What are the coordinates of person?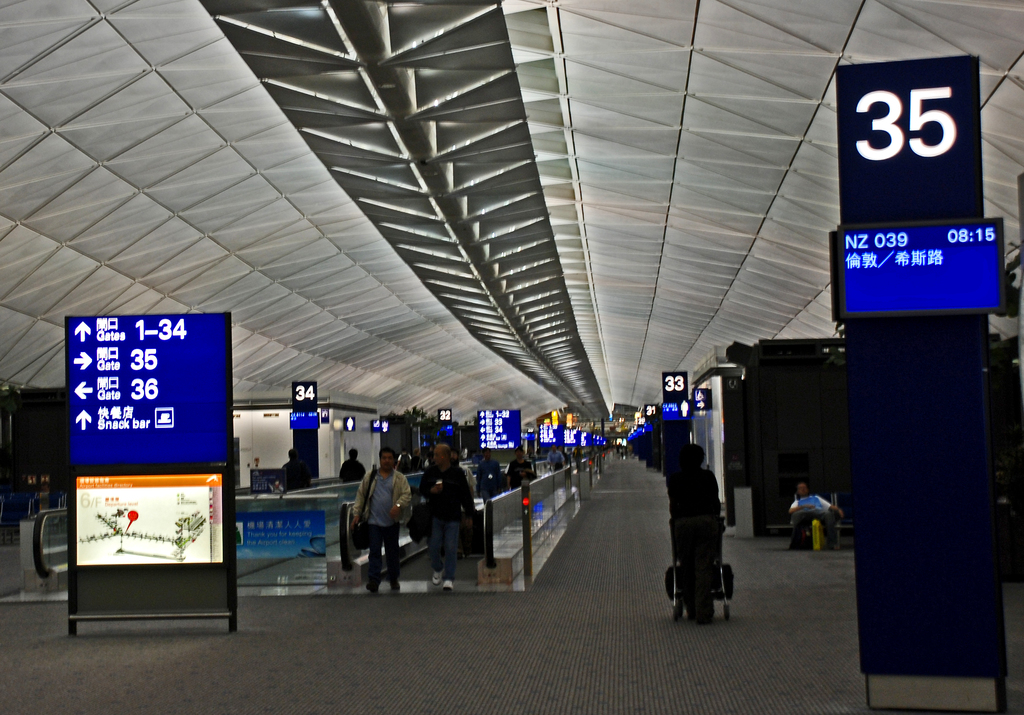
(x1=421, y1=442, x2=477, y2=590).
